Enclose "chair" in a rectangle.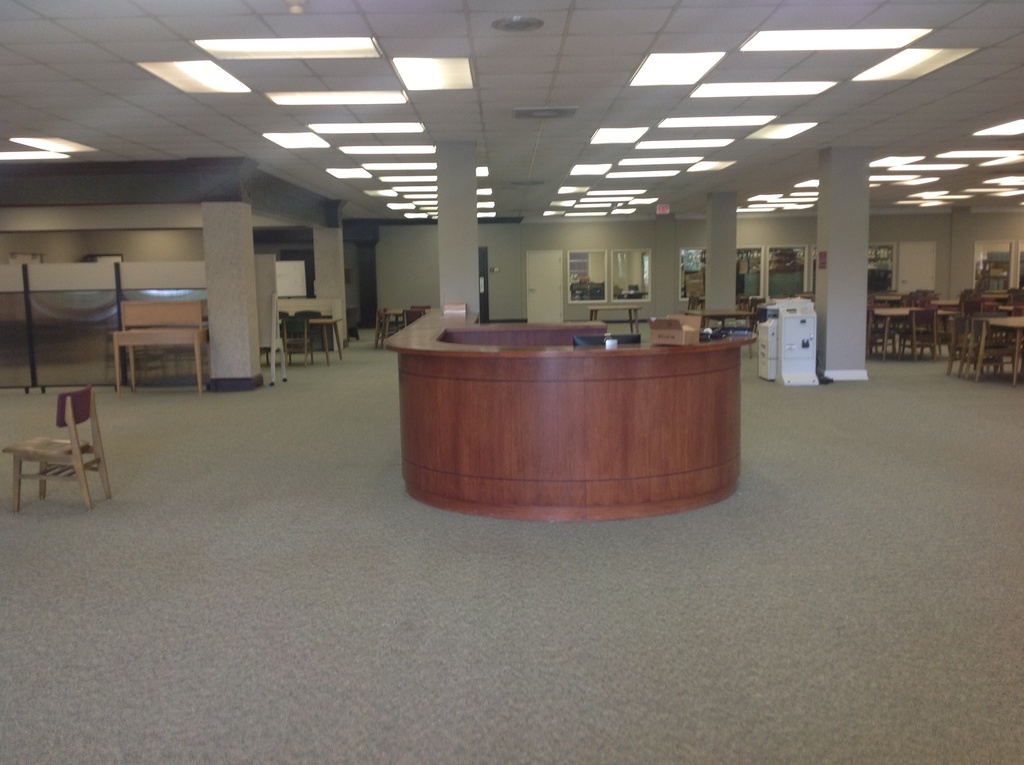
<box>374,312,394,348</box>.
